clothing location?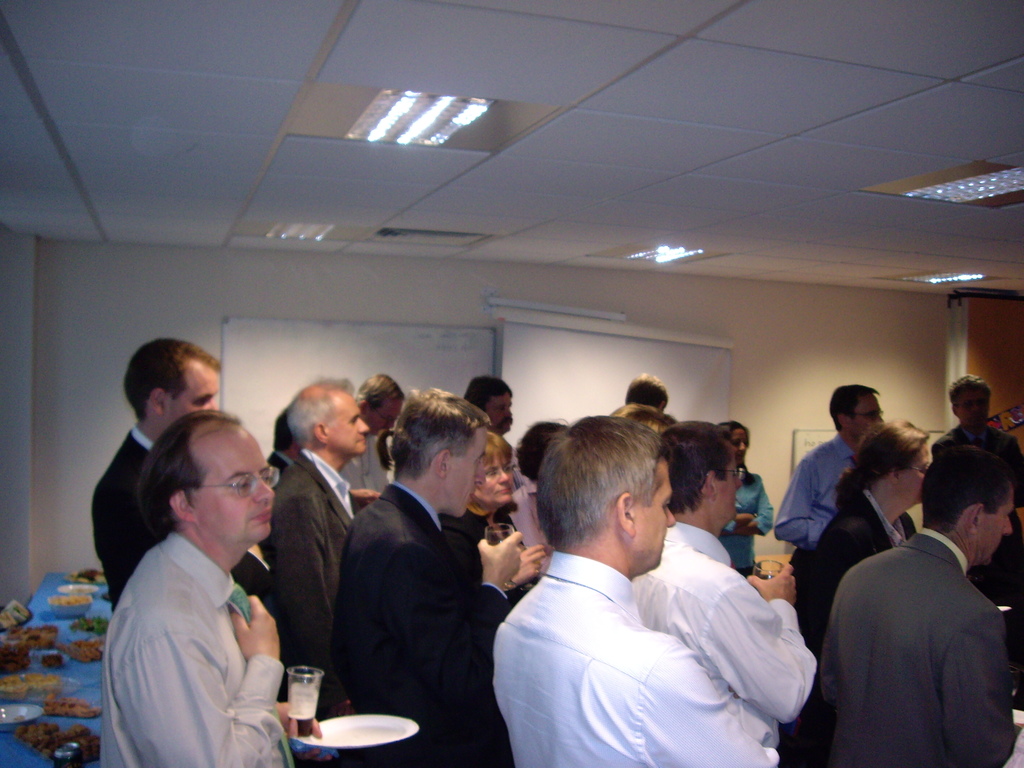
l=262, t=460, r=340, b=725
